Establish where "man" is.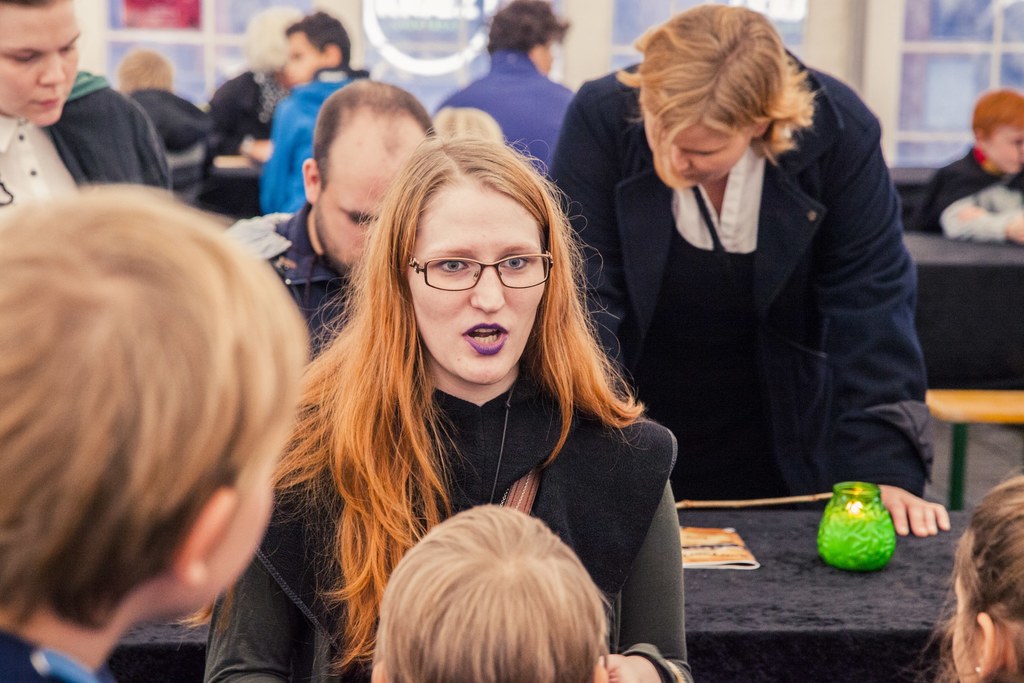
Established at region(276, 83, 436, 362).
